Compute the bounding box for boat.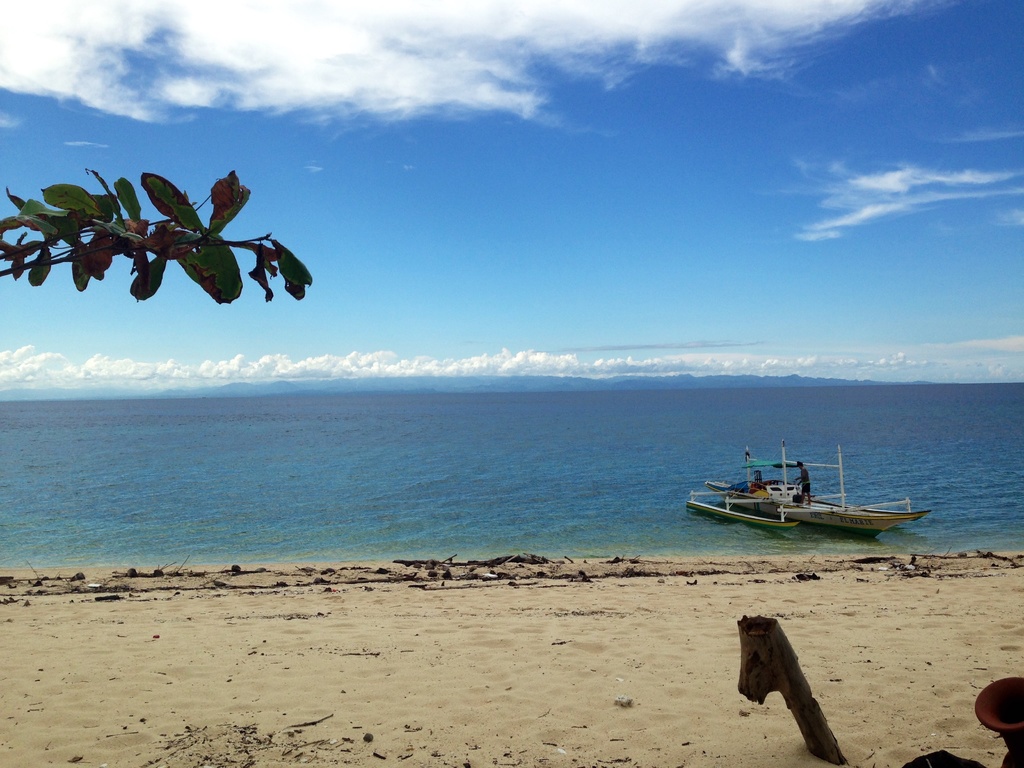
683/449/944/543.
